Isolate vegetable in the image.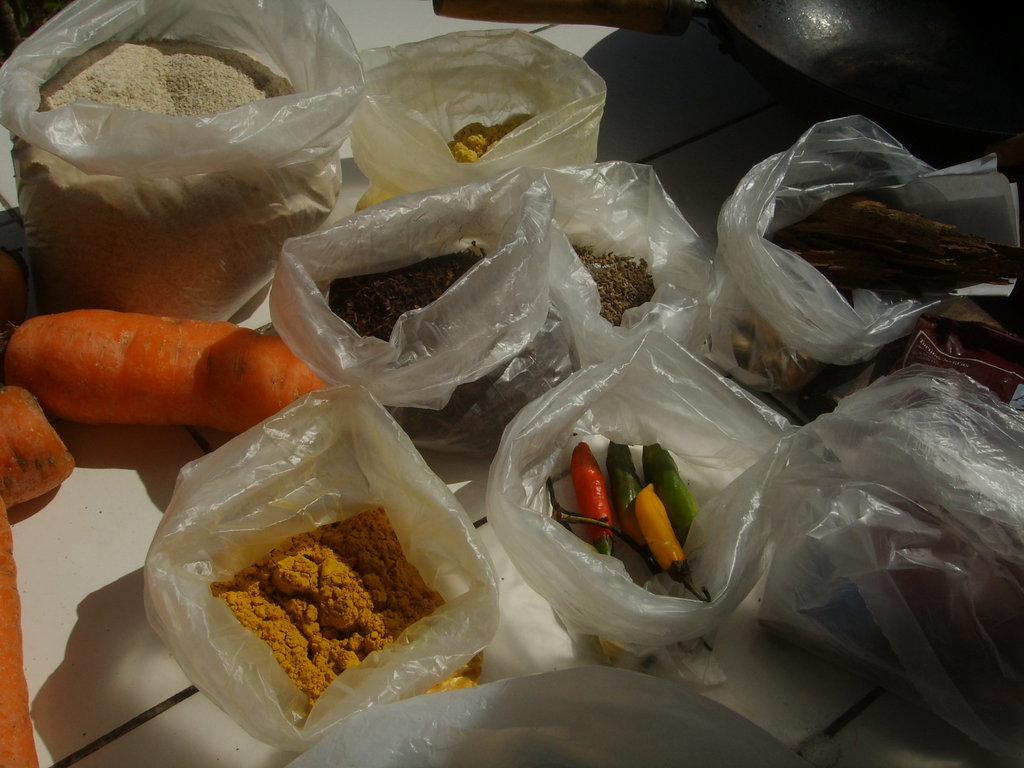
Isolated region: x1=651, y1=446, x2=702, y2=555.
